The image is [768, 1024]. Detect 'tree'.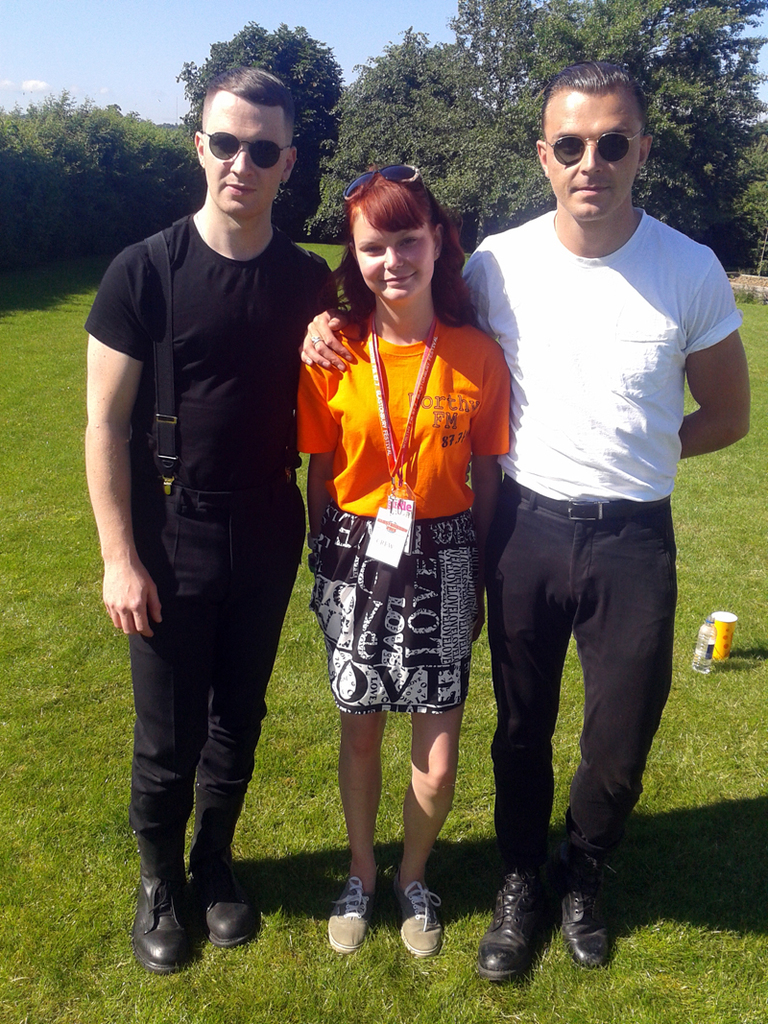
Detection: x1=173 y1=17 x2=349 y2=228.
